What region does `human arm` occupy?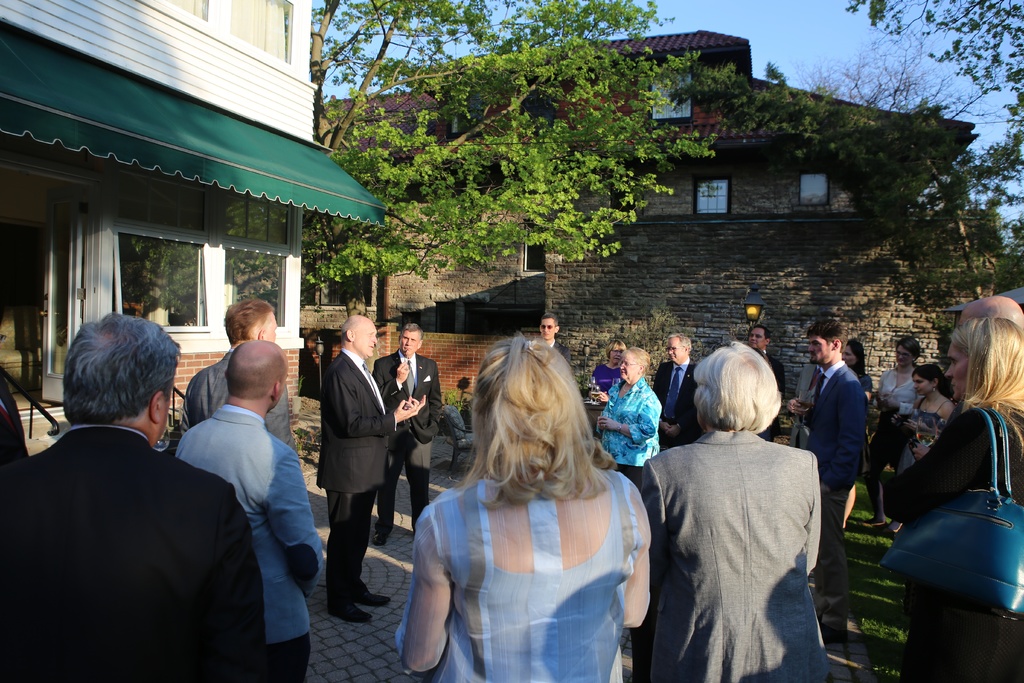
x1=262, y1=361, x2=295, y2=469.
